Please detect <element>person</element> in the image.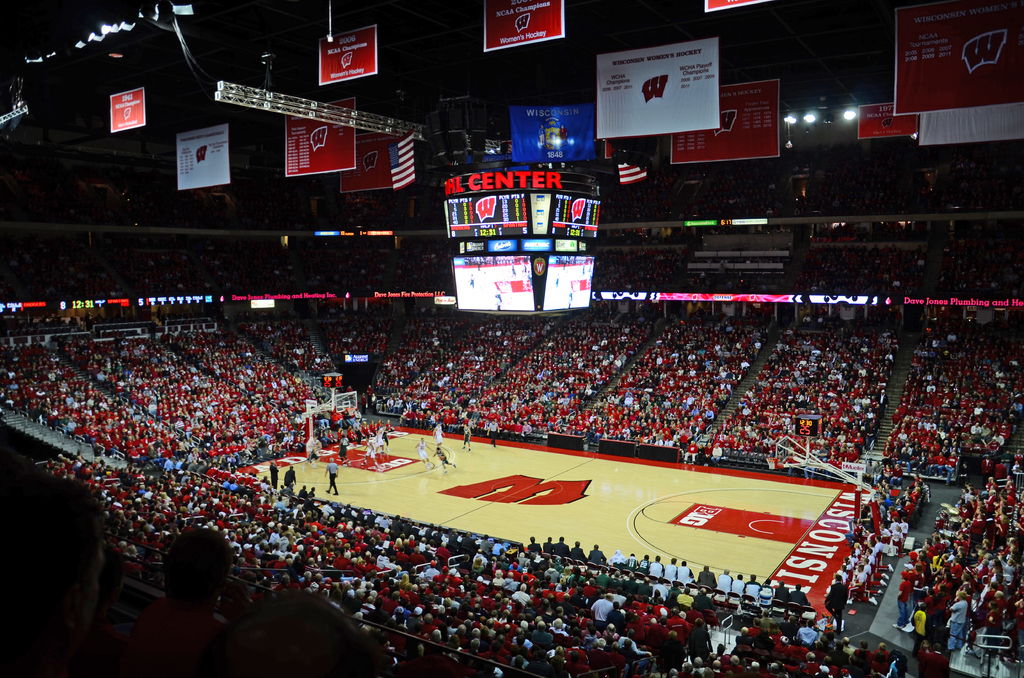
Rect(321, 453, 340, 495).
